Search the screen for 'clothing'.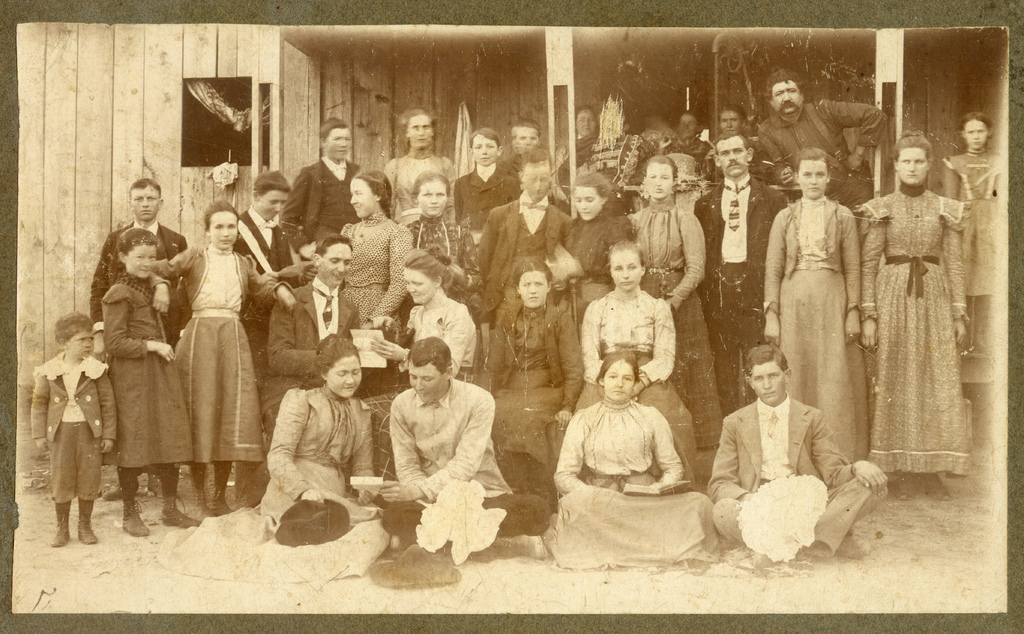
Found at bbox=(382, 150, 456, 227).
